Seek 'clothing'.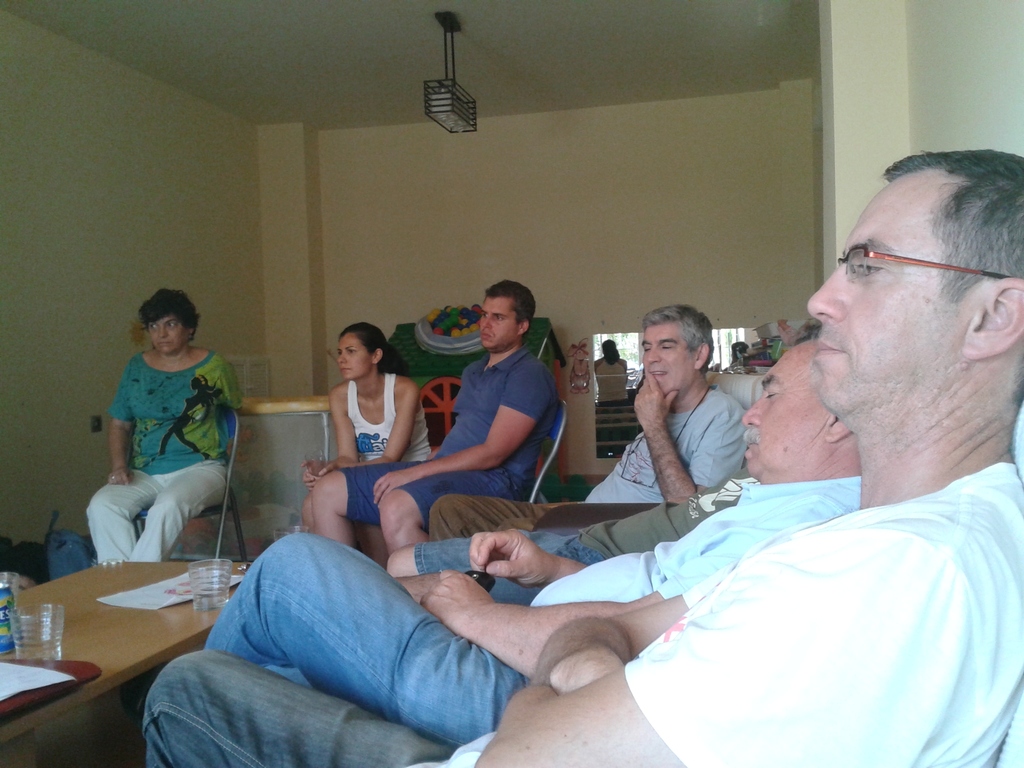
l=139, t=462, r=1023, b=767.
